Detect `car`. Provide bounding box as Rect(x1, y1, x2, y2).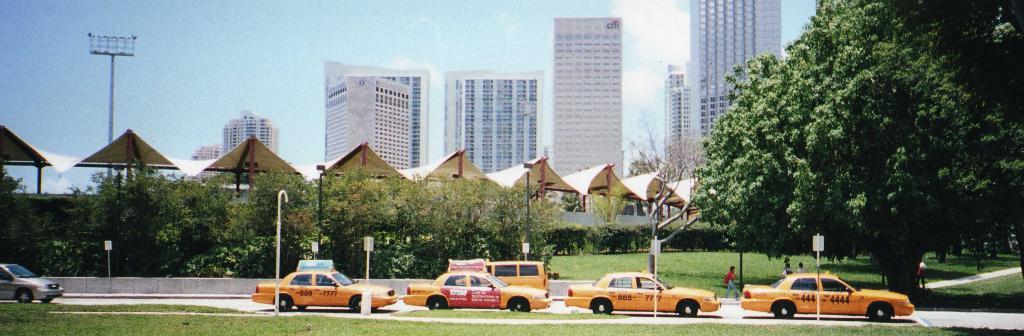
Rect(565, 265, 720, 315).
